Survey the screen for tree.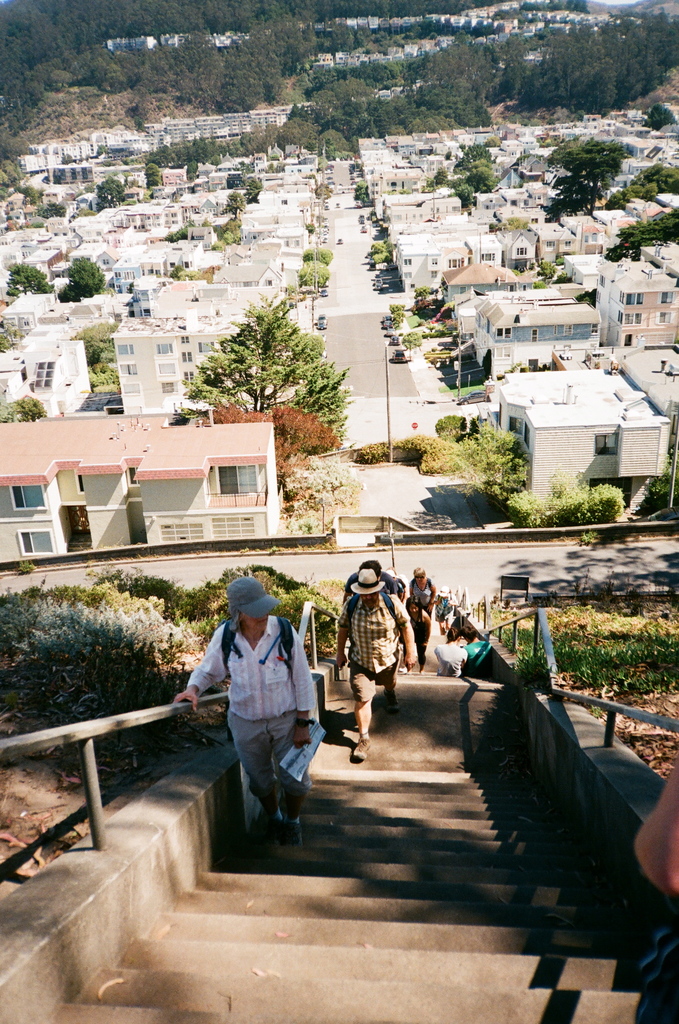
Survey found: (left=612, top=204, right=678, bottom=264).
